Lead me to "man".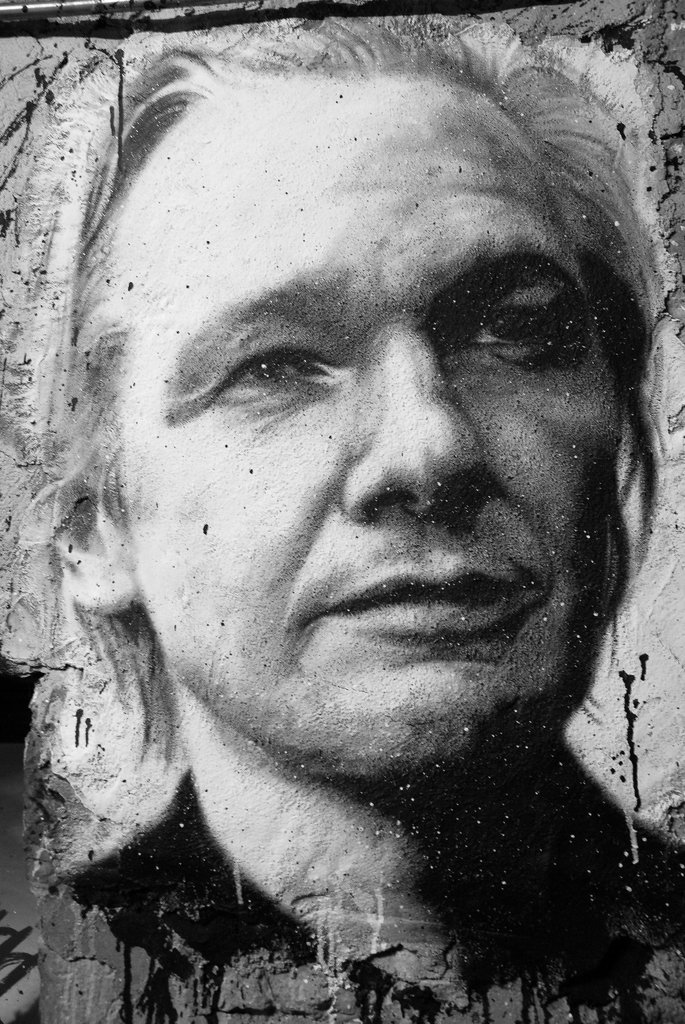
Lead to <box>19,4,684,1020</box>.
